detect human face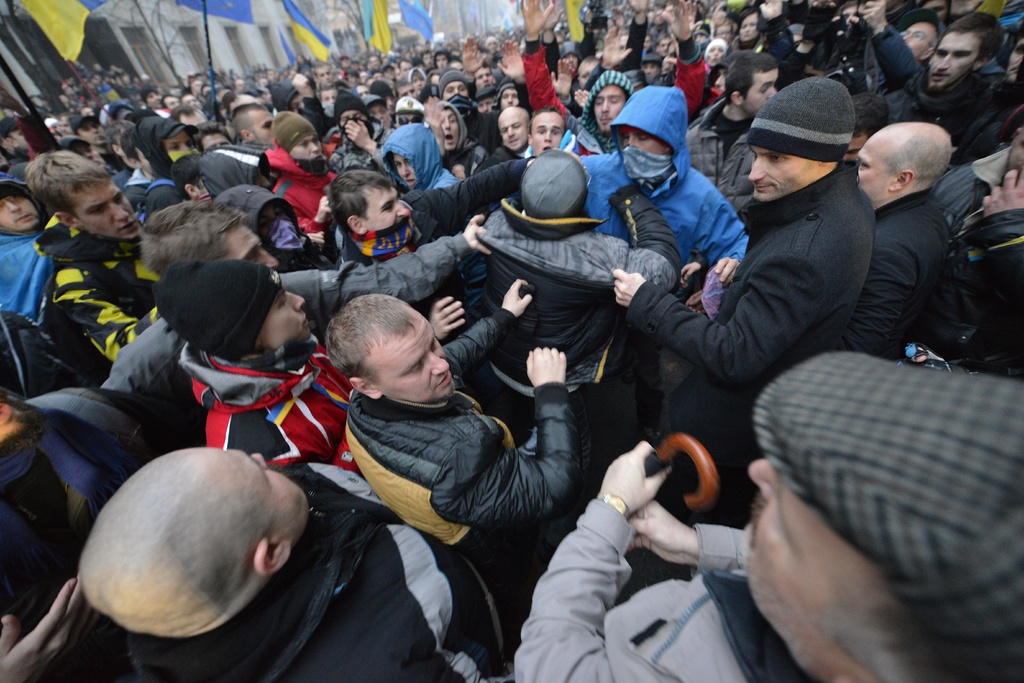
rect(0, 198, 31, 228)
